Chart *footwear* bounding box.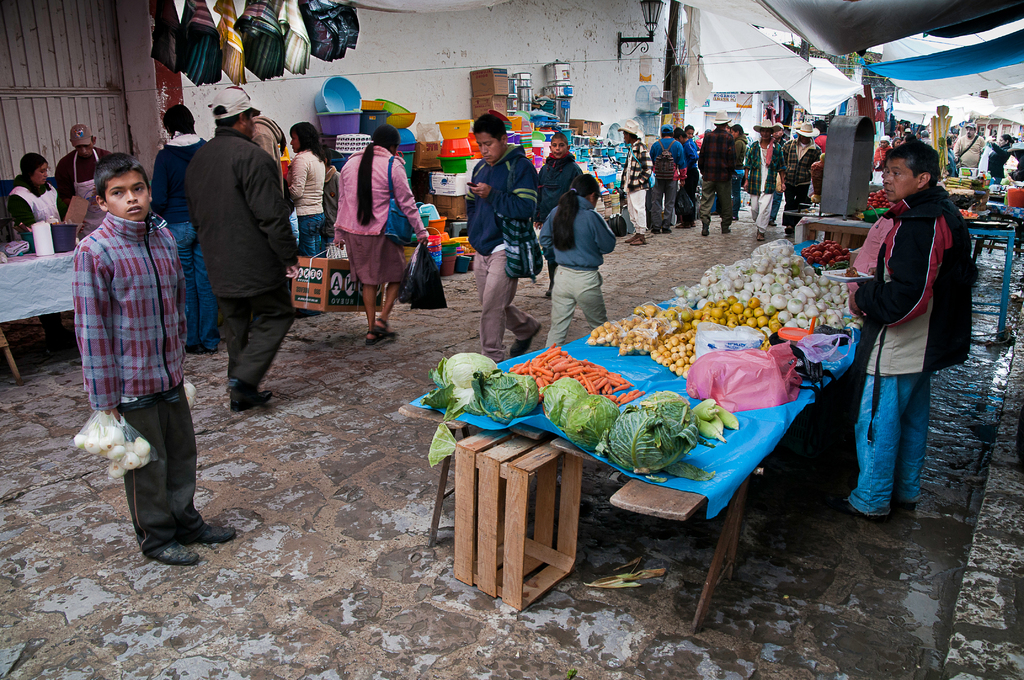
Charted: region(372, 318, 400, 340).
